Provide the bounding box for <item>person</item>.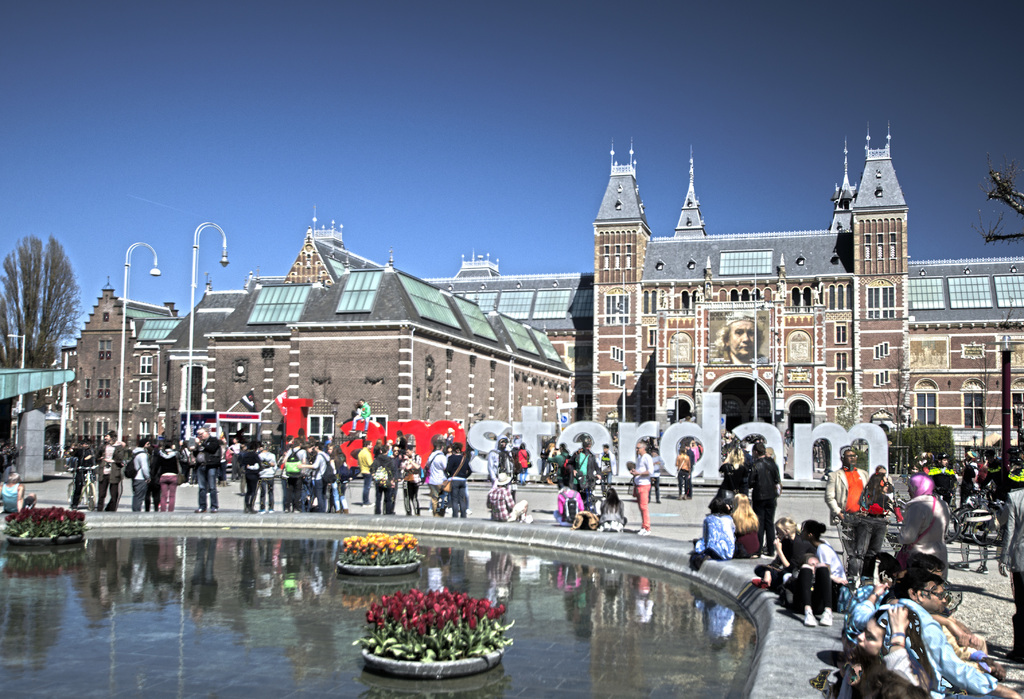
(932, 453, 959, 507).
